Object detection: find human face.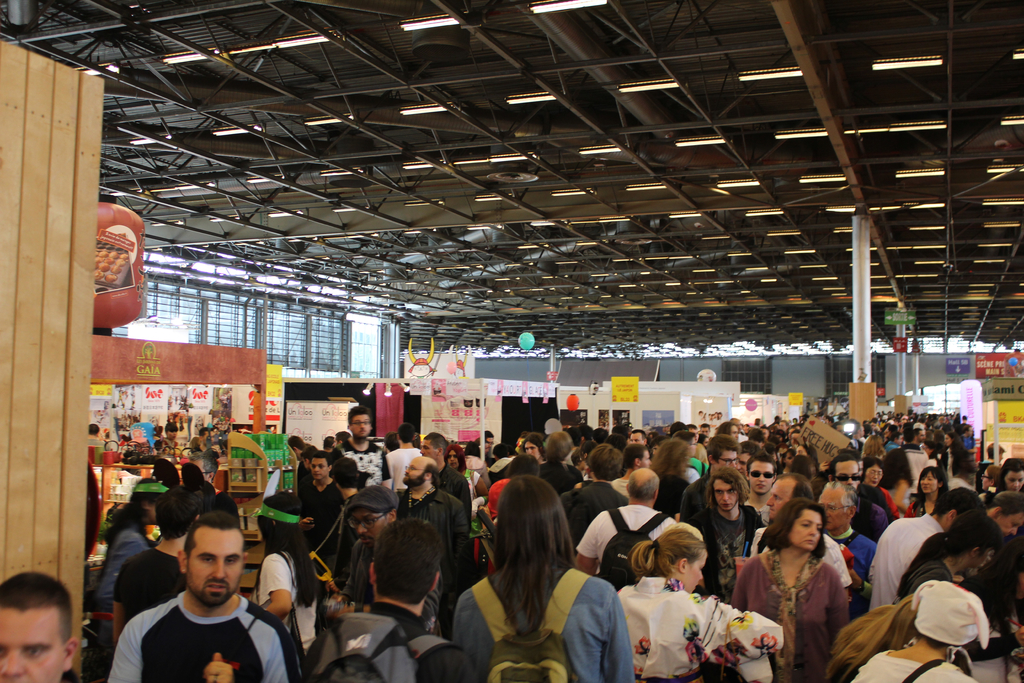
box=[683, 545, 708, 584].
